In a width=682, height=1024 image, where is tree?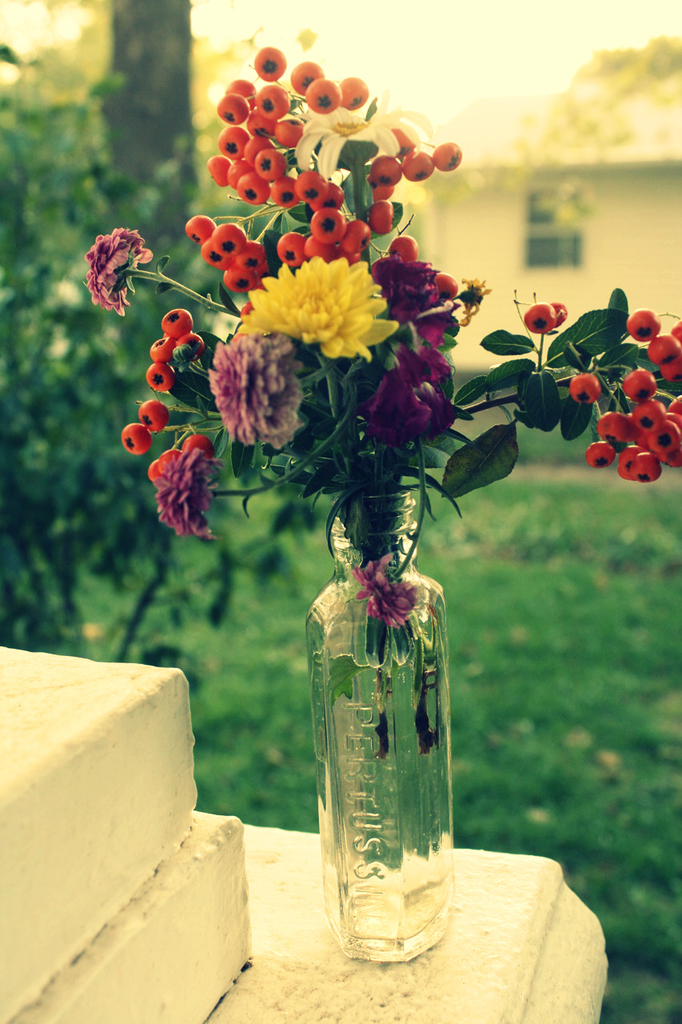
bbox(0, 78, 329, 669).
